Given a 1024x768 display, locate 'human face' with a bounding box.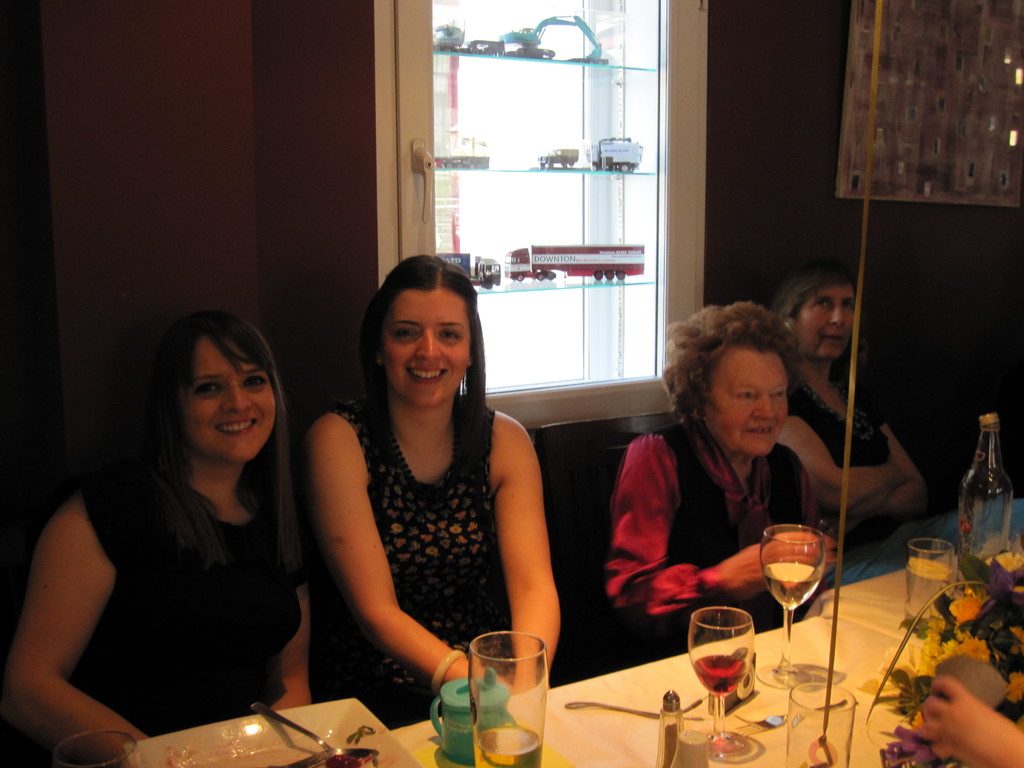
Located: (377,284,471,406).
